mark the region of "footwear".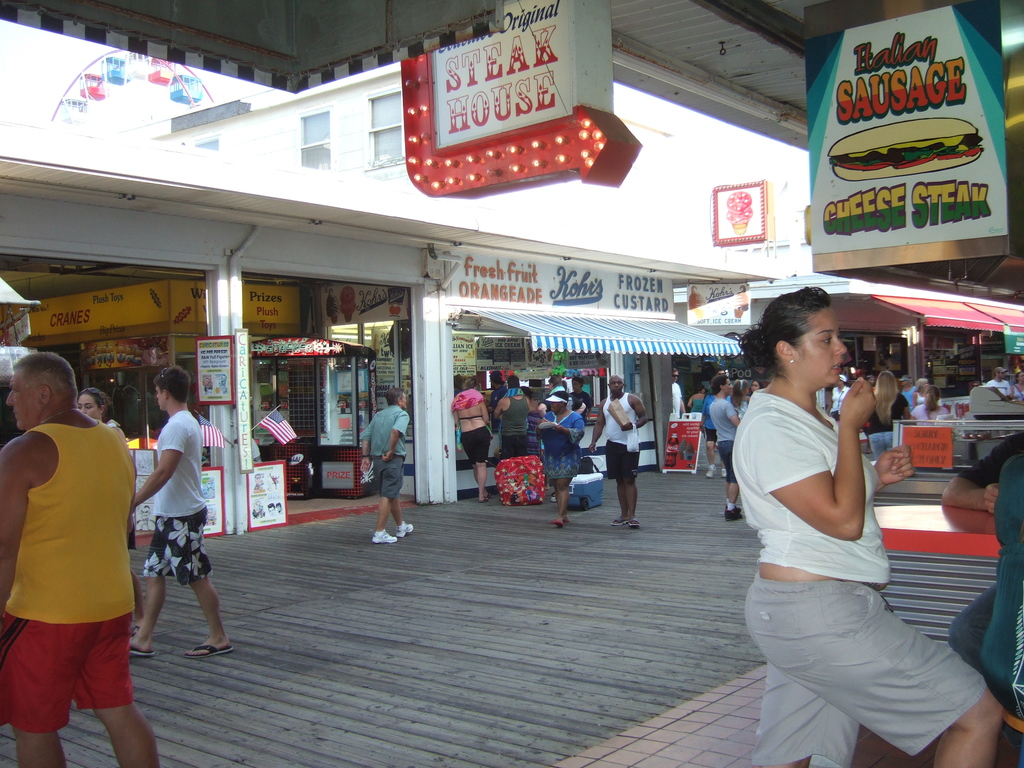
Region: [563, 518, 569, 524].
